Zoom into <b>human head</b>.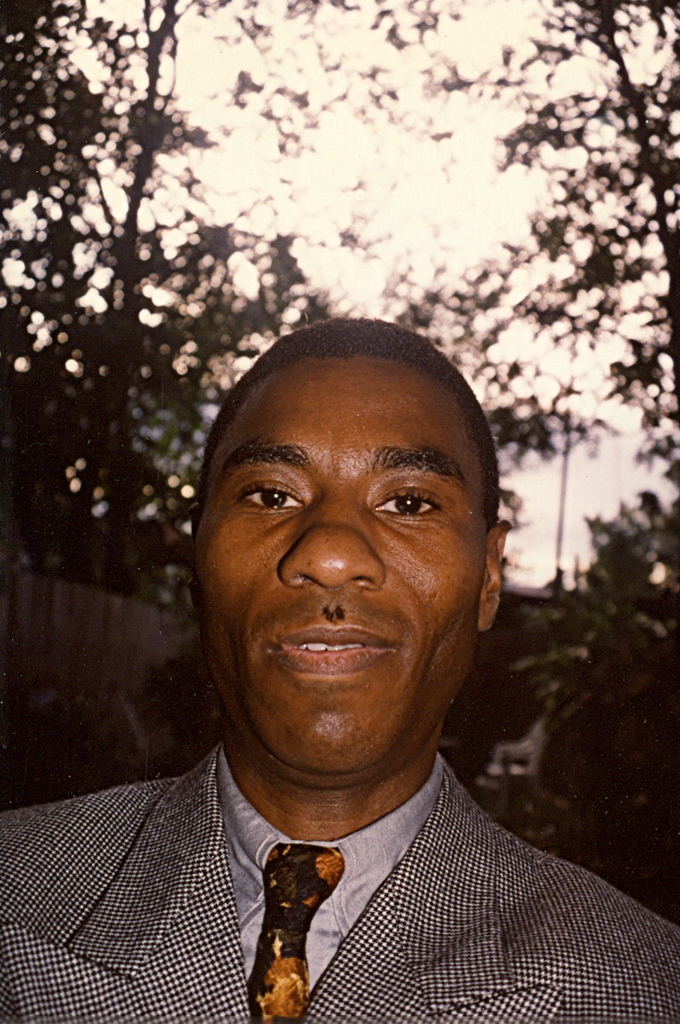
Zoom target: crop(188, 305, 502, 733).
